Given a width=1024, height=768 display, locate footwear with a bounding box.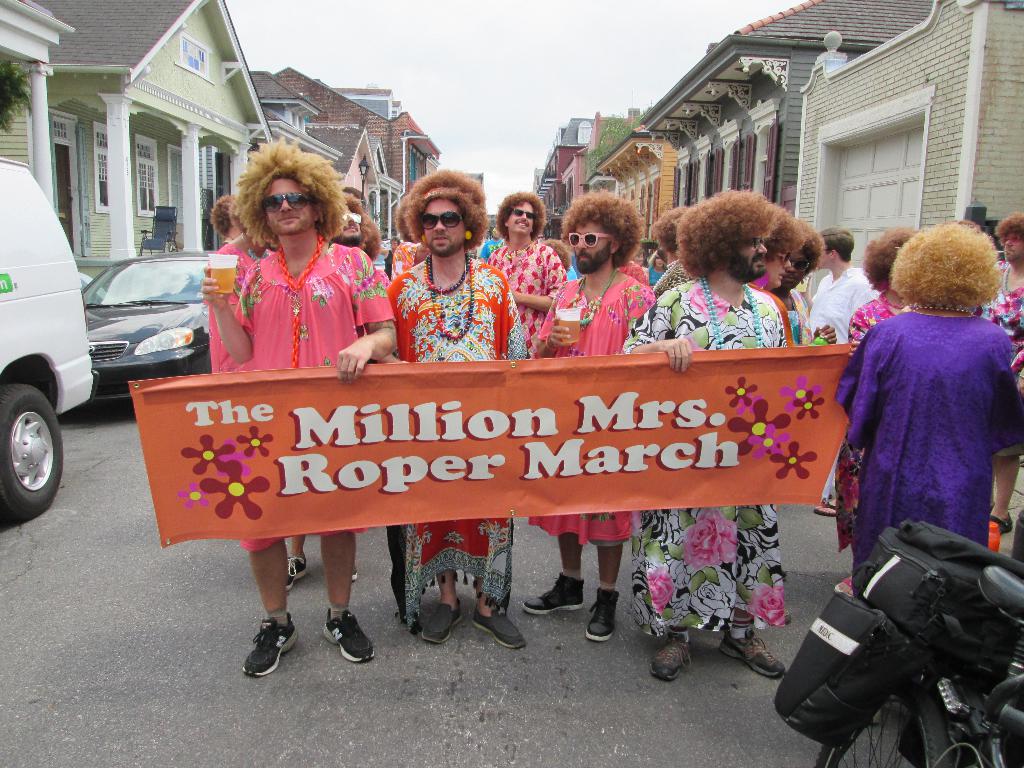
Located: BBox(323, 606, 374, 662).
